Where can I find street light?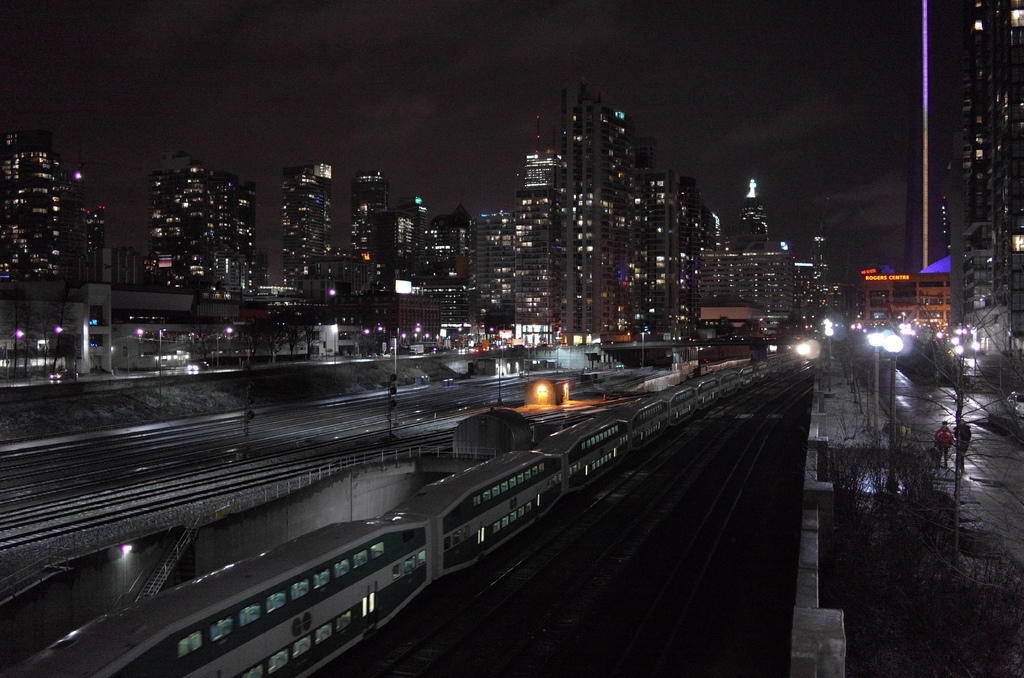
You can find it at rect(13, 323, 70, 379).
